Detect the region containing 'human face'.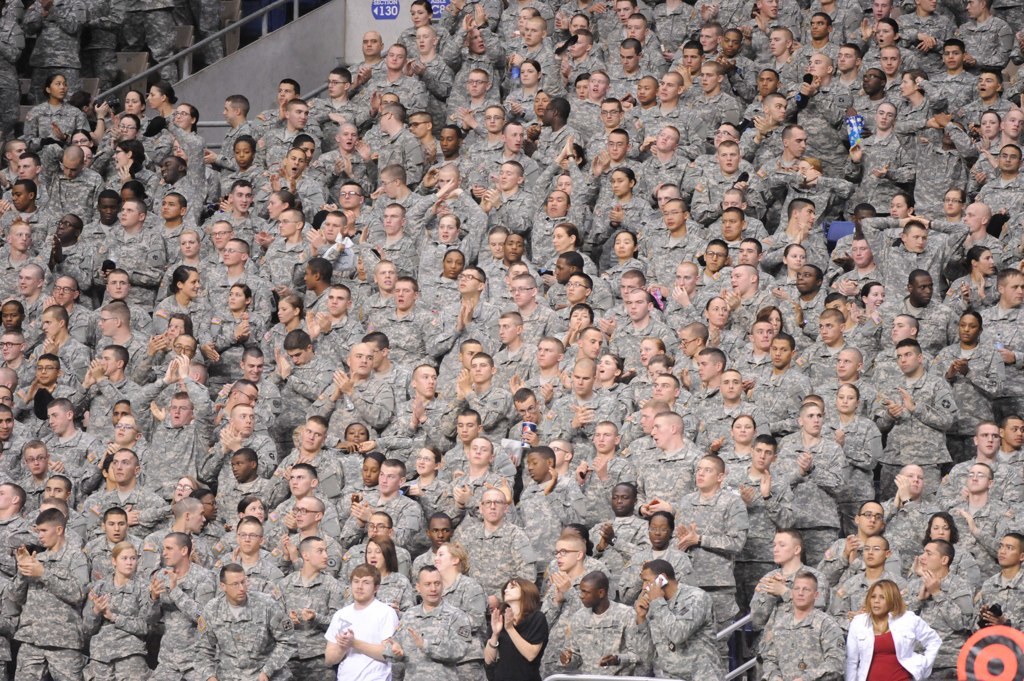
<bbox>274, 296, 301, 323</bbox>.
